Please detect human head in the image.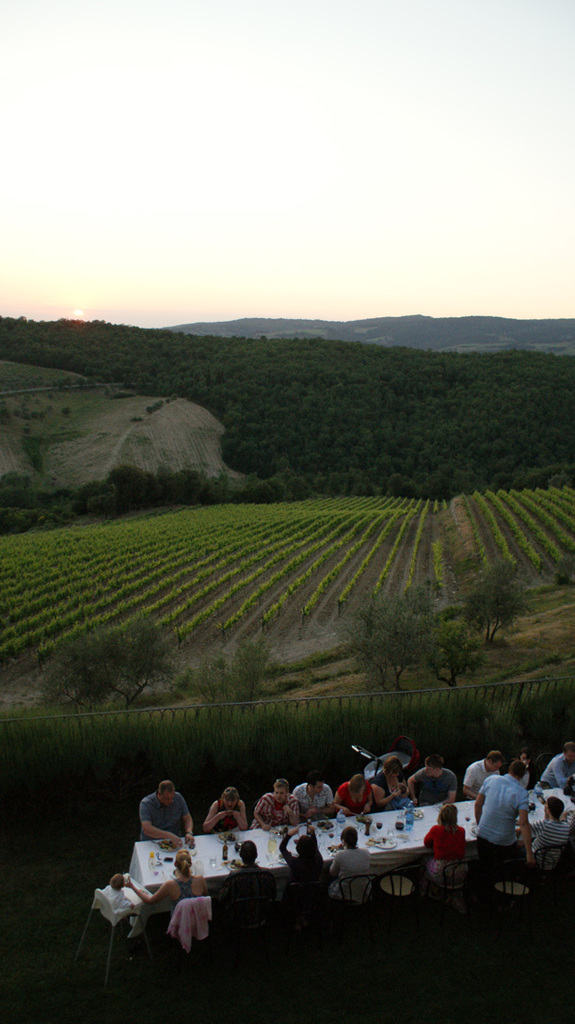
rect(483, 752, 501, 772).
